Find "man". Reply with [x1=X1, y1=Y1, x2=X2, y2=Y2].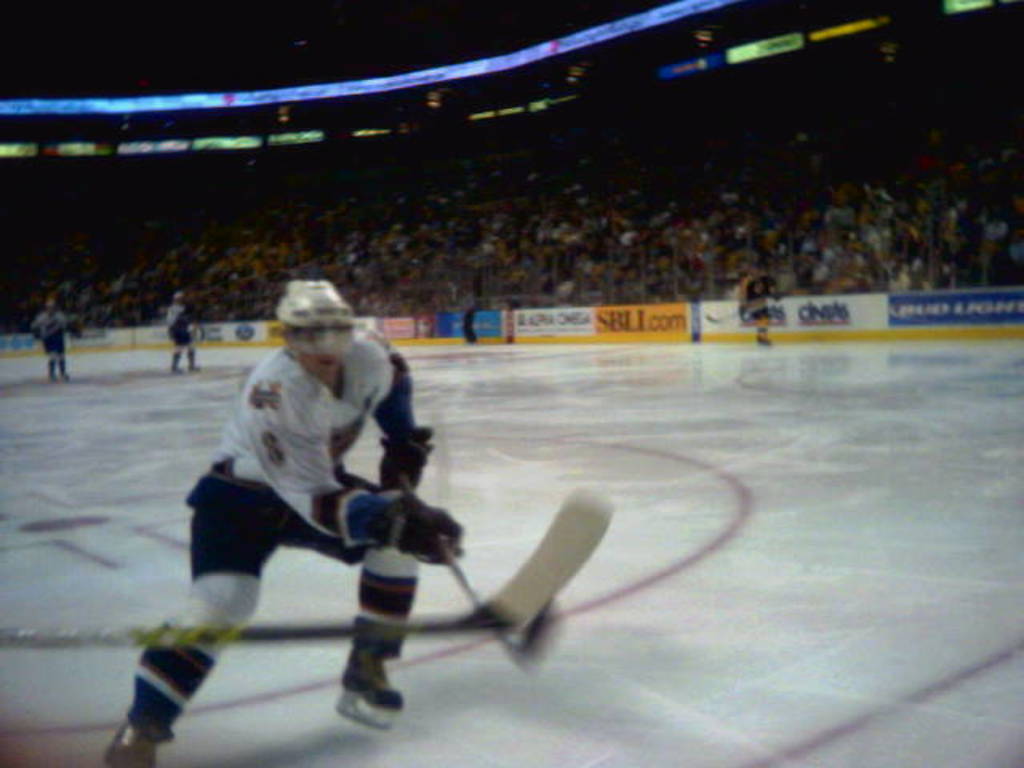
[x1=171, y1=290, x2=205, y2=371].
